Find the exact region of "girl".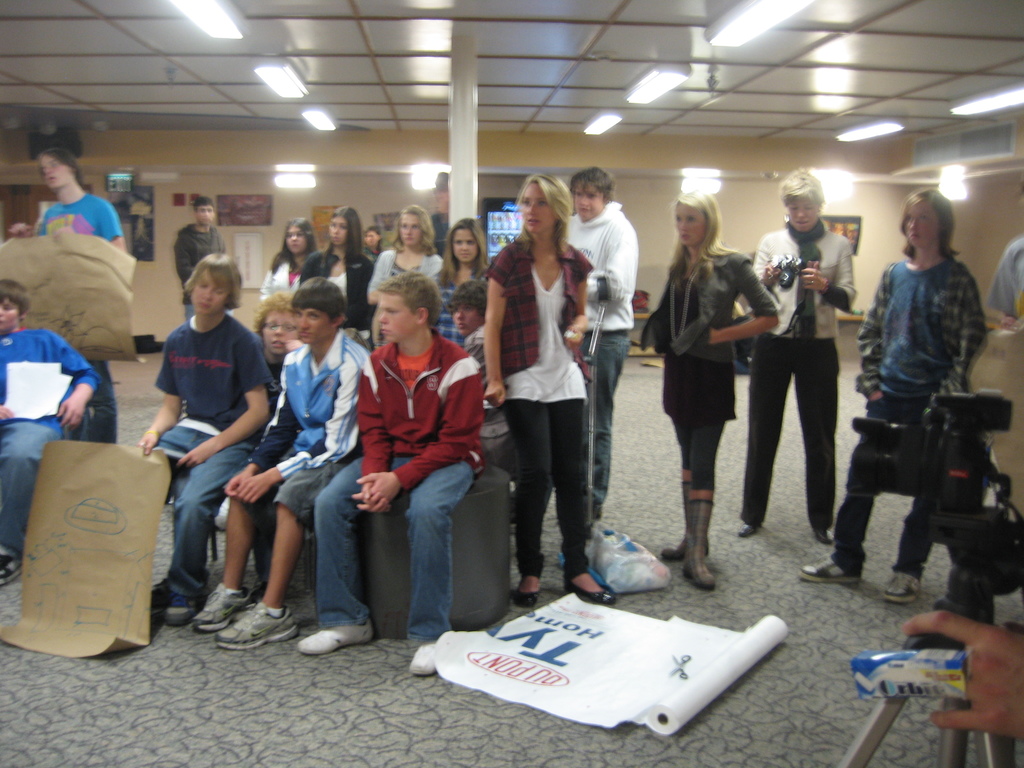
Exact region: [left=259, top=220, right=324, bottom=294].
